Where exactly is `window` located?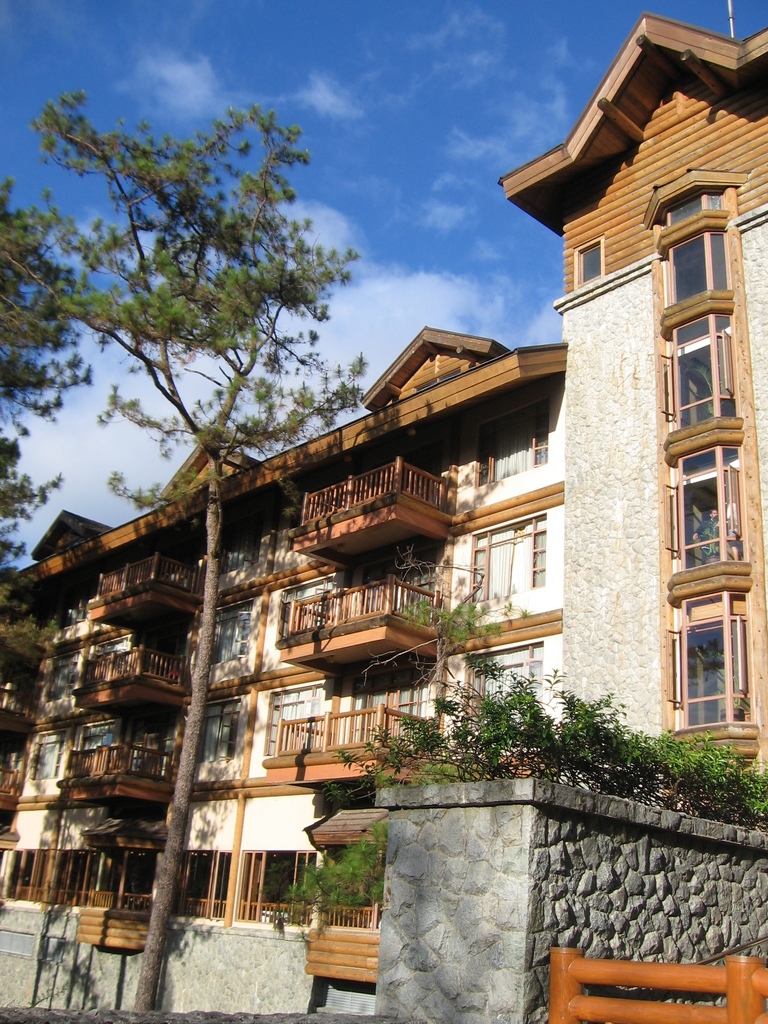
Its bounding box is Rect(467, 512, 551, 601).
